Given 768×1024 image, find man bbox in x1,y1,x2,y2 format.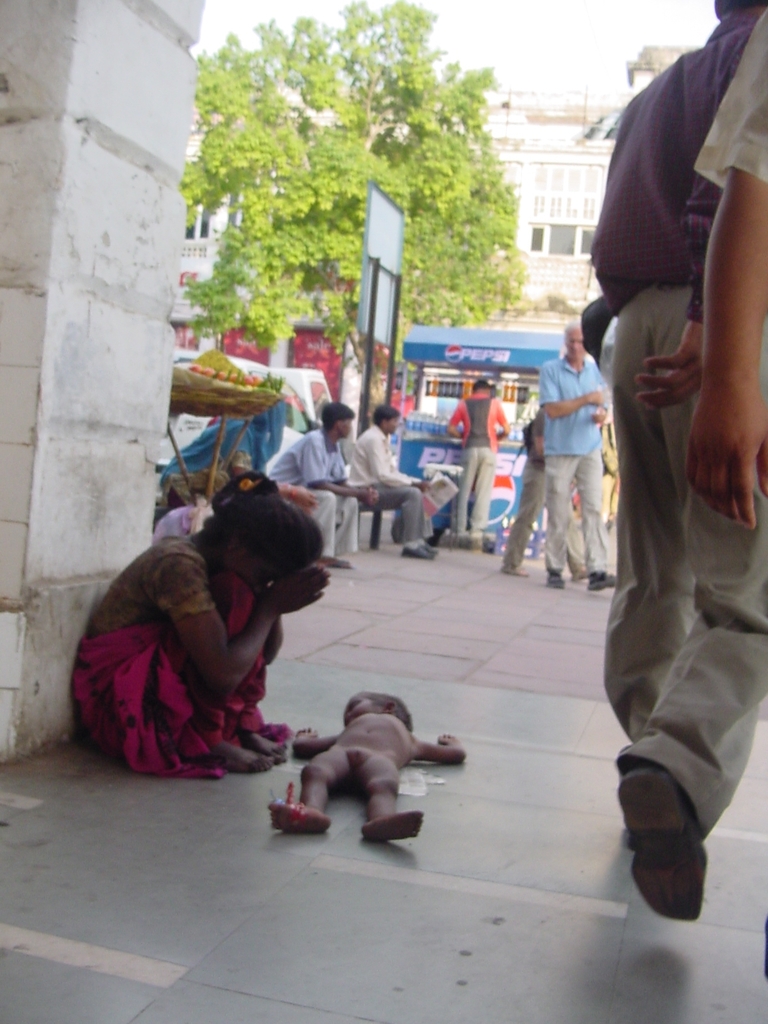
348,404,443,552.
